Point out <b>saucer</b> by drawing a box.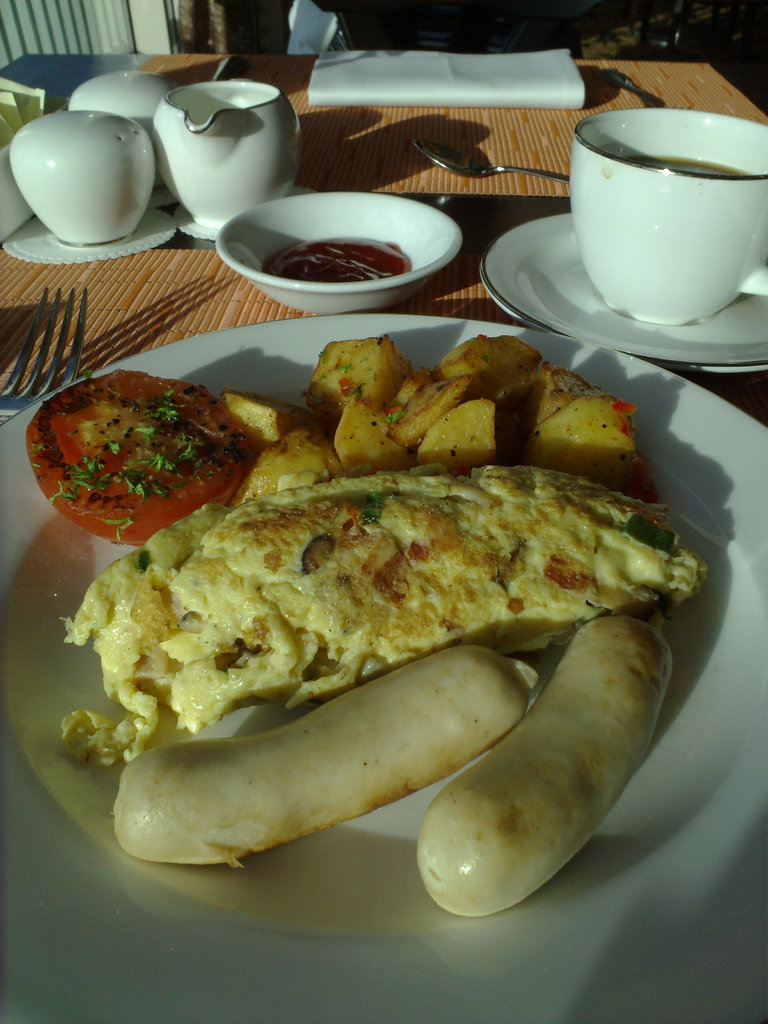
(479,205,767,376).
